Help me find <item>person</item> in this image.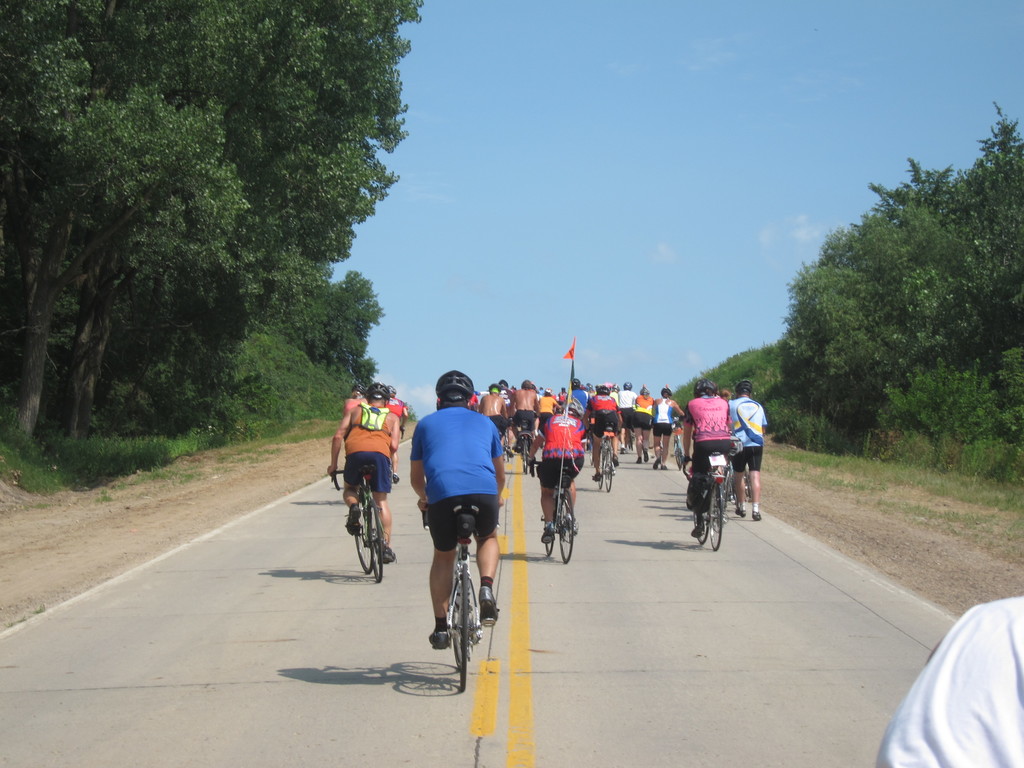
Found it: pyautogui.locateOnScreen(410, 367, 506, 653).
